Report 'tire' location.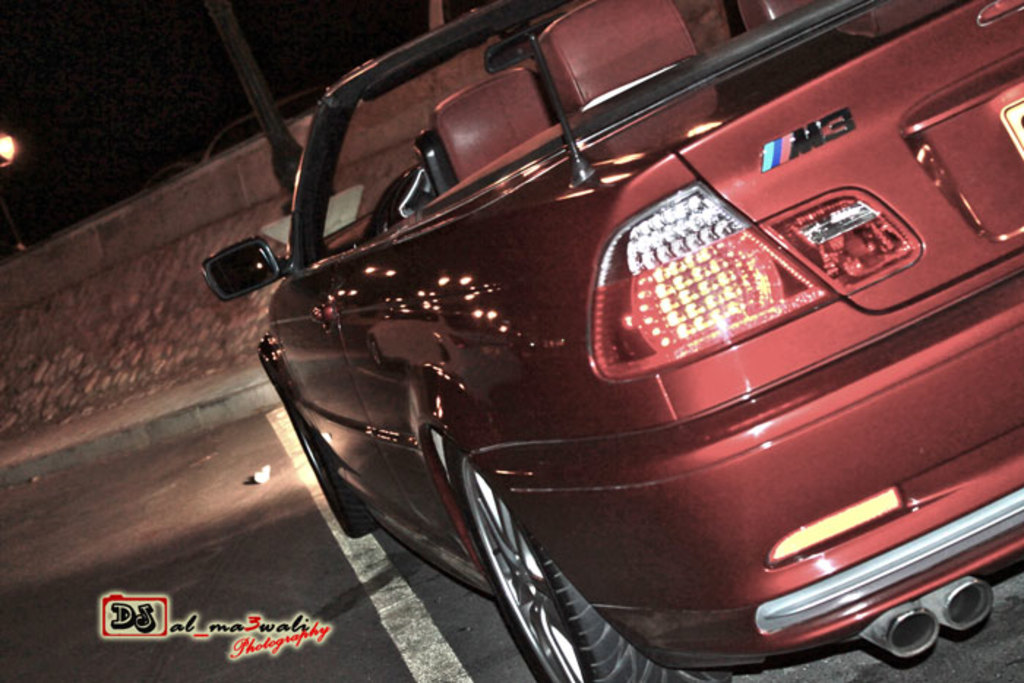
Report: box=[461, 484, 609, 676].
